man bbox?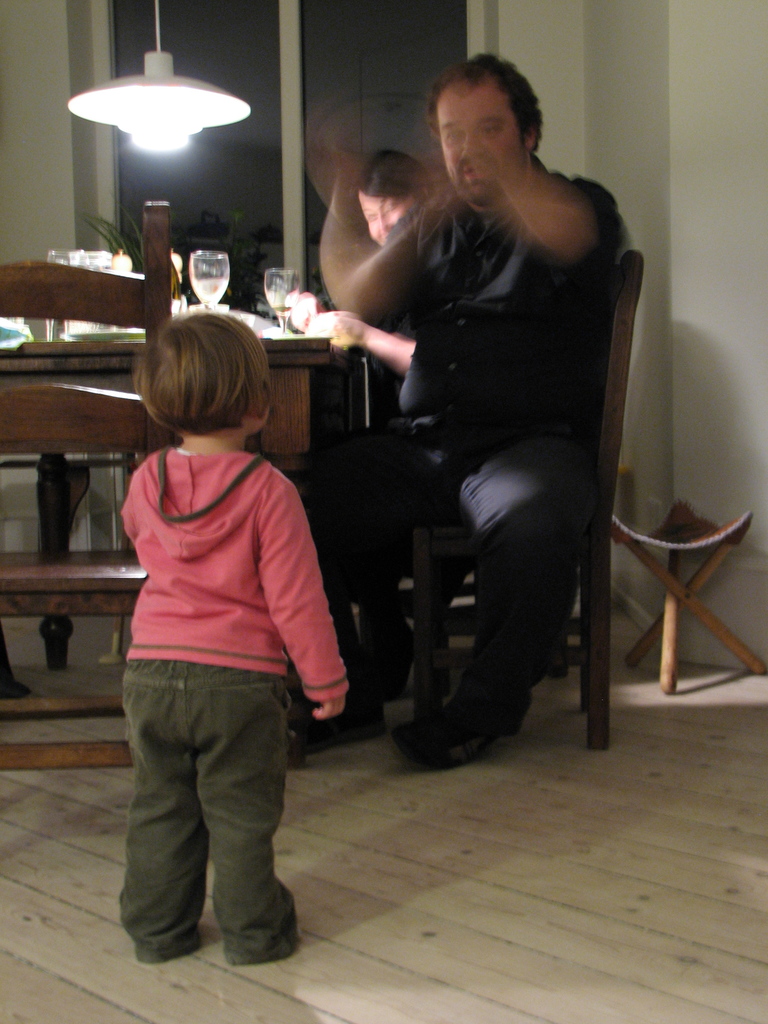
337,56,640,771
